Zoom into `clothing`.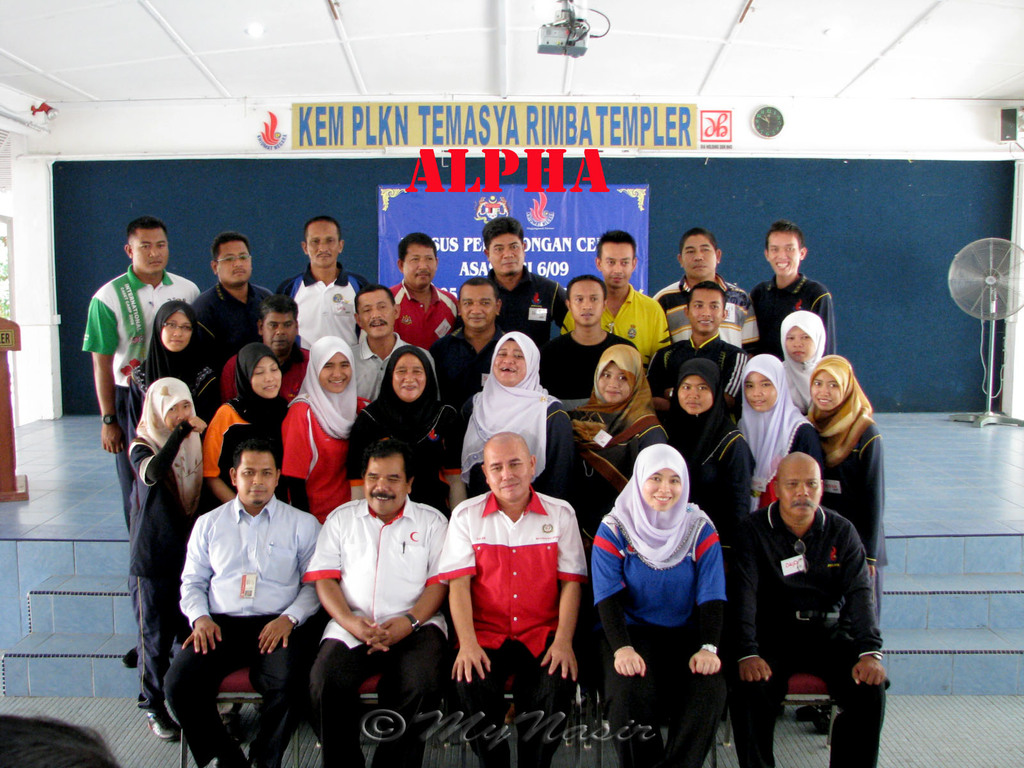
Zoom target: rect(818, 399, 877, 494).
